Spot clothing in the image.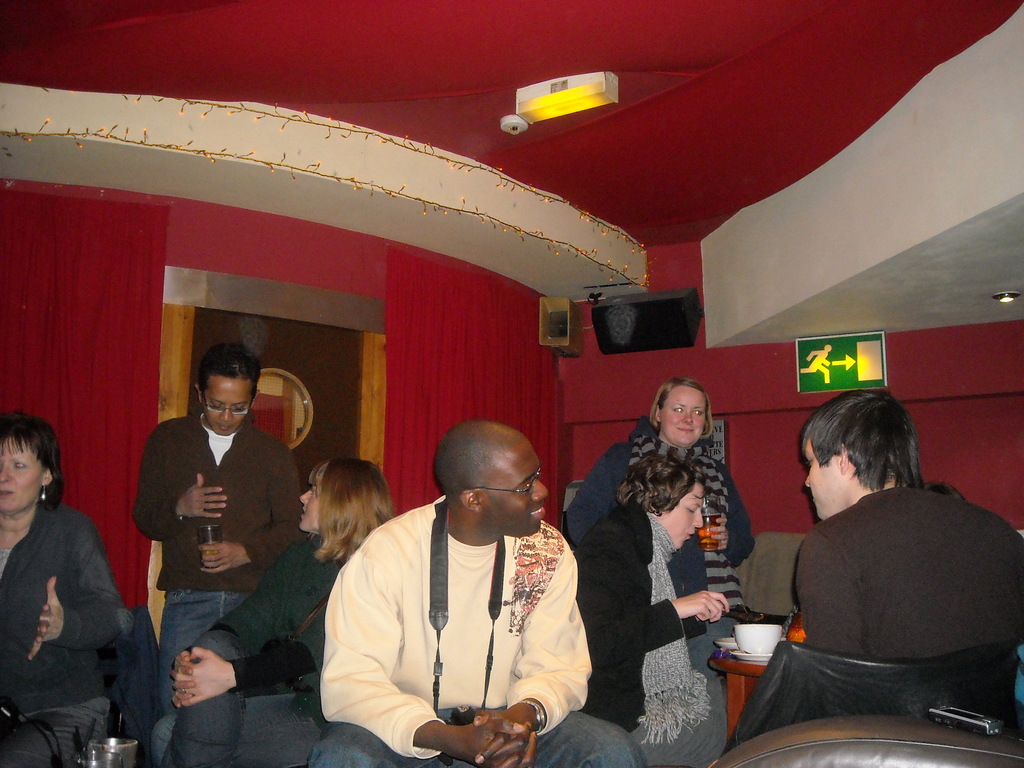
clothing found at [left=562, top=424, right=755, bottom=613].
